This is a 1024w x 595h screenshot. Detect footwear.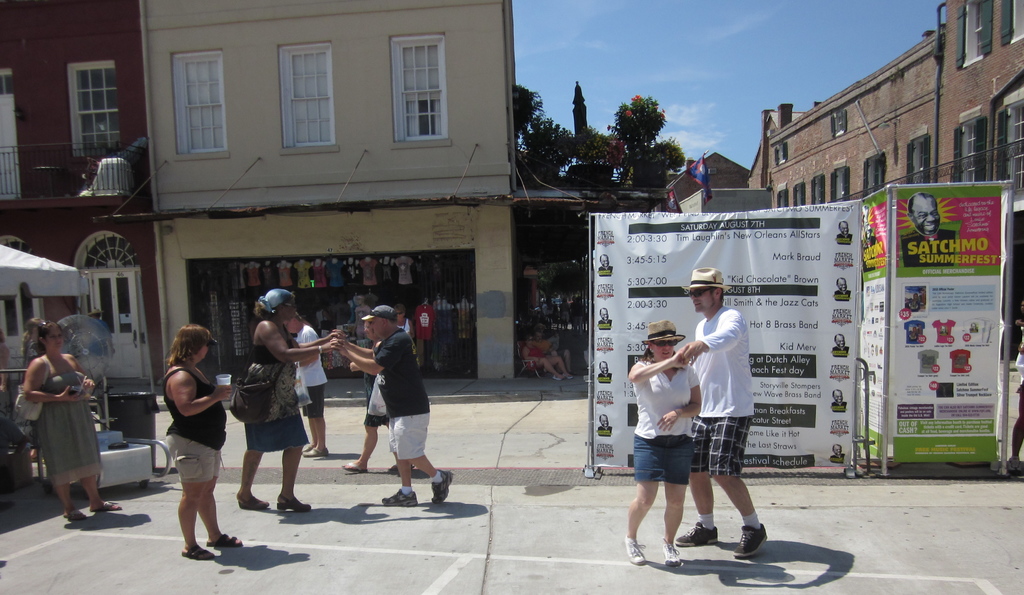
locate(63, 511, 85, 523).
